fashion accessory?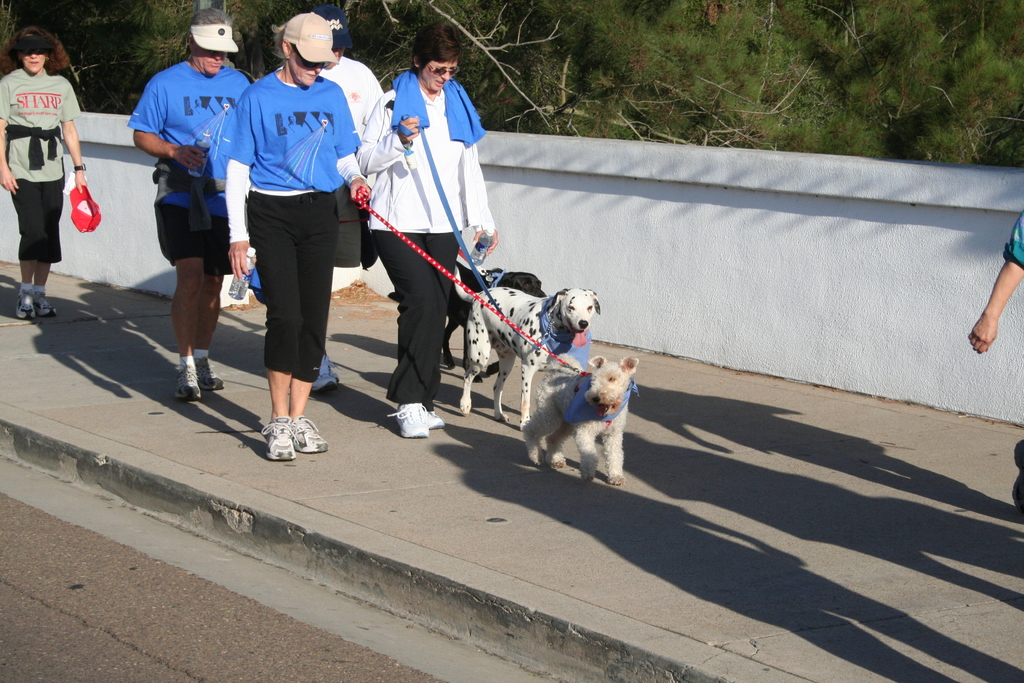
189 21 243 53
